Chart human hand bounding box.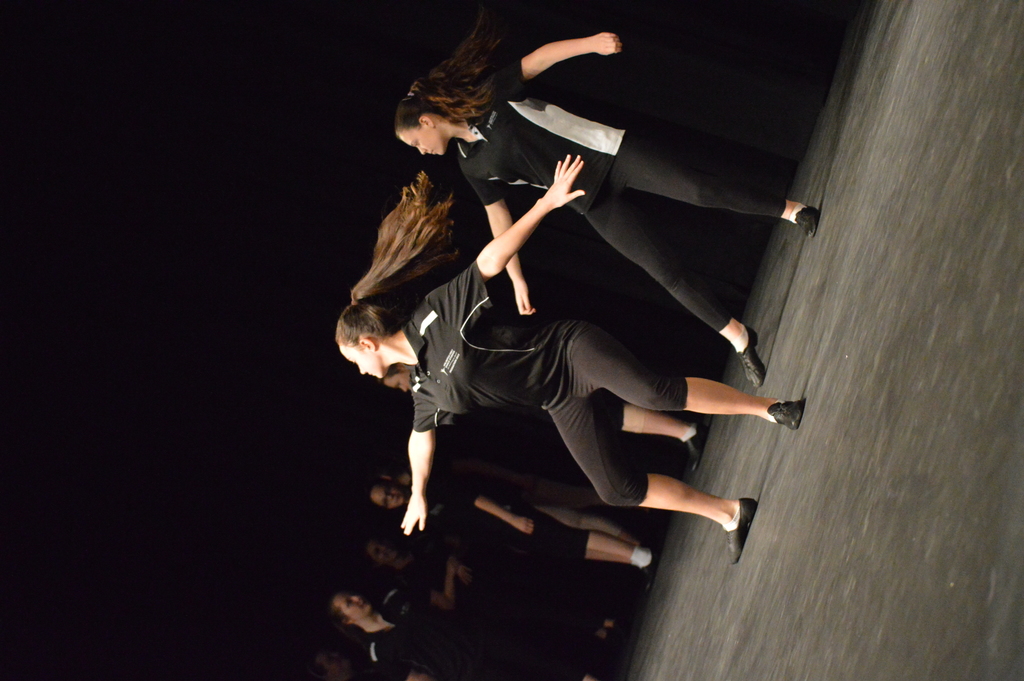
Charted: 588, 30, 625, 58.
